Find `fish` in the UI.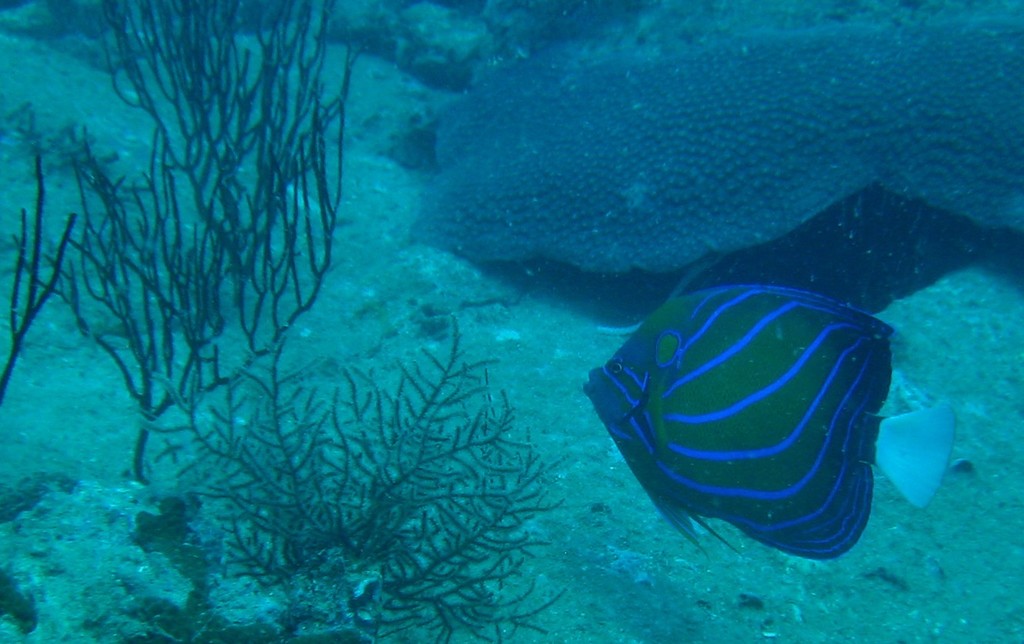
UI element at box=[589, 259, 916, 581].
